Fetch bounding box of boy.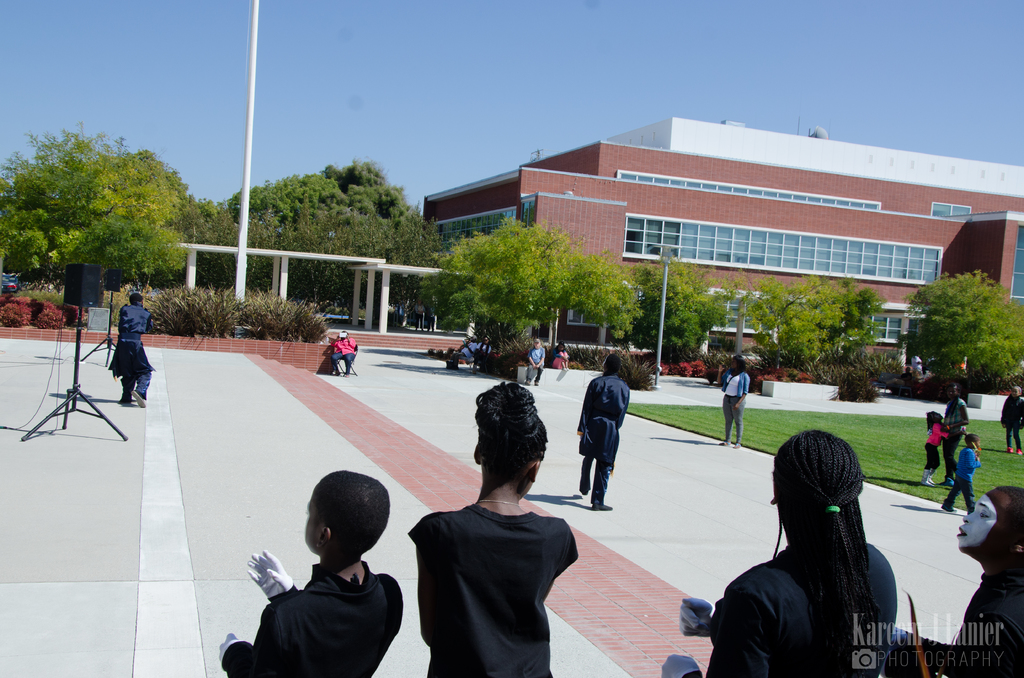
Bbox: bbox=[216, 451, 428, 671].
